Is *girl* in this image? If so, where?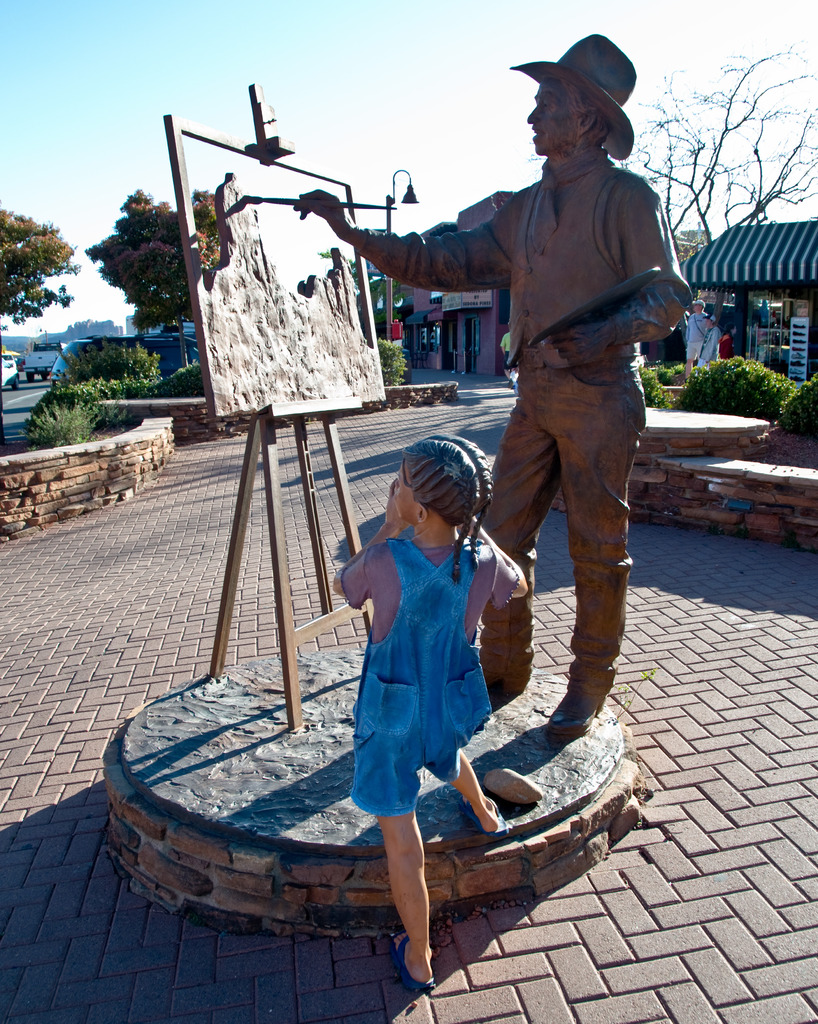
Yes, at x1=332 y1=435 x2=531 y2=993.
